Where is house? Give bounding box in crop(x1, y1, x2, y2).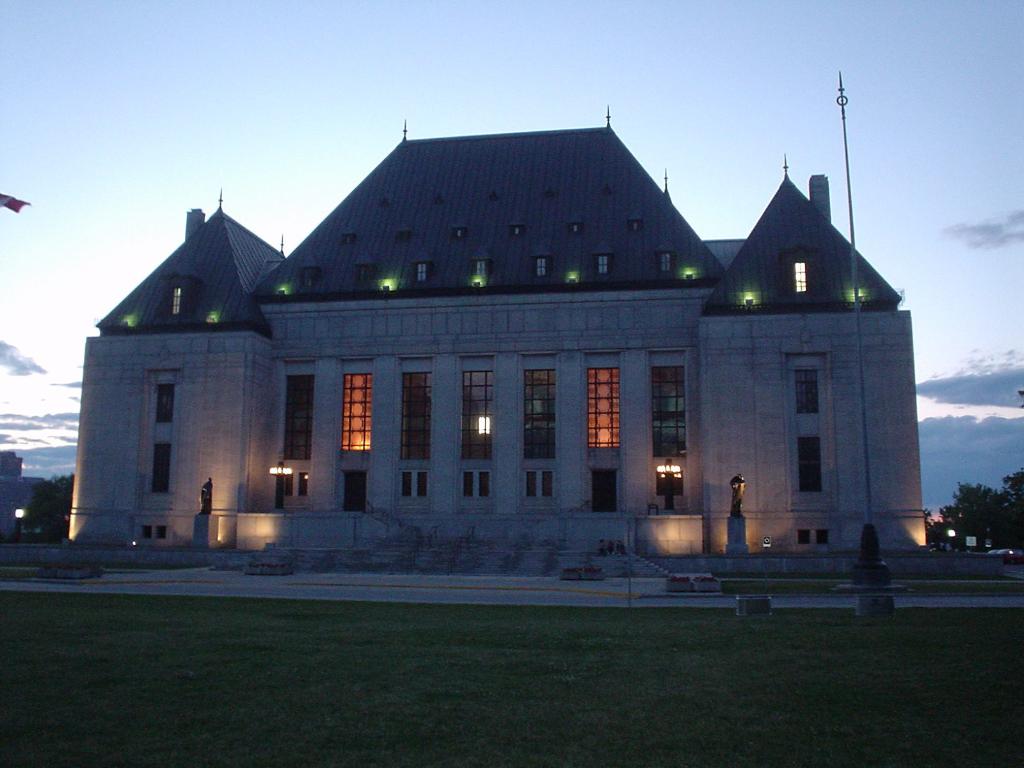
crop(262, 125, 701, 555).
